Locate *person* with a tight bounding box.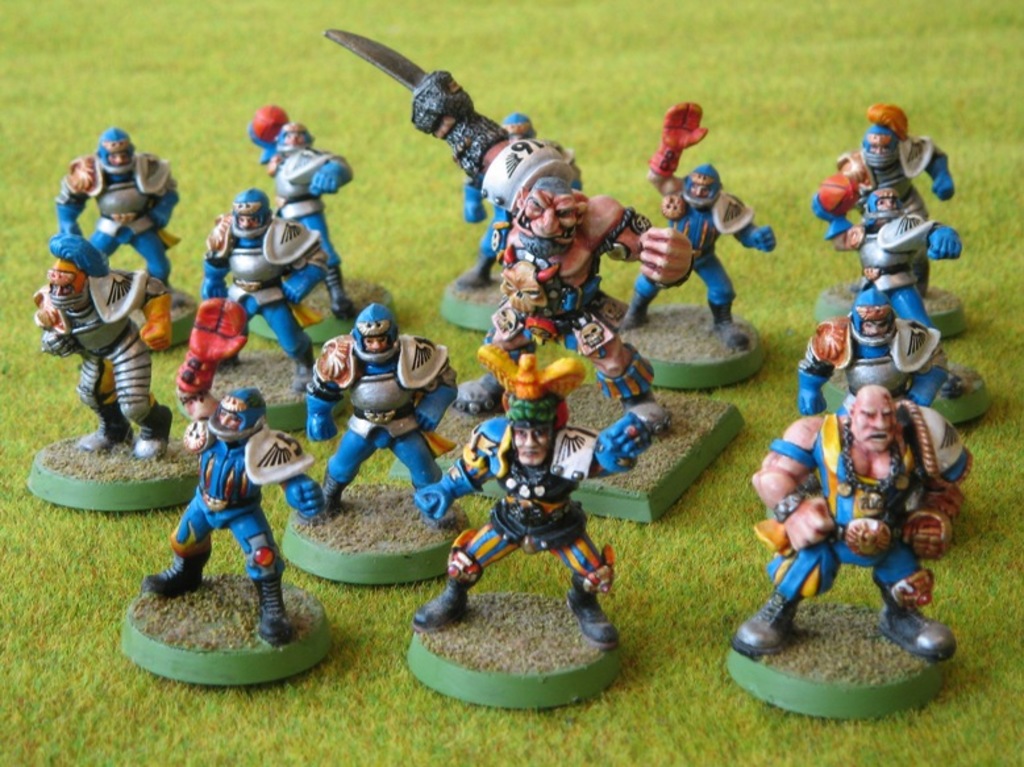
bbox=(811, 188, 965, 383).
